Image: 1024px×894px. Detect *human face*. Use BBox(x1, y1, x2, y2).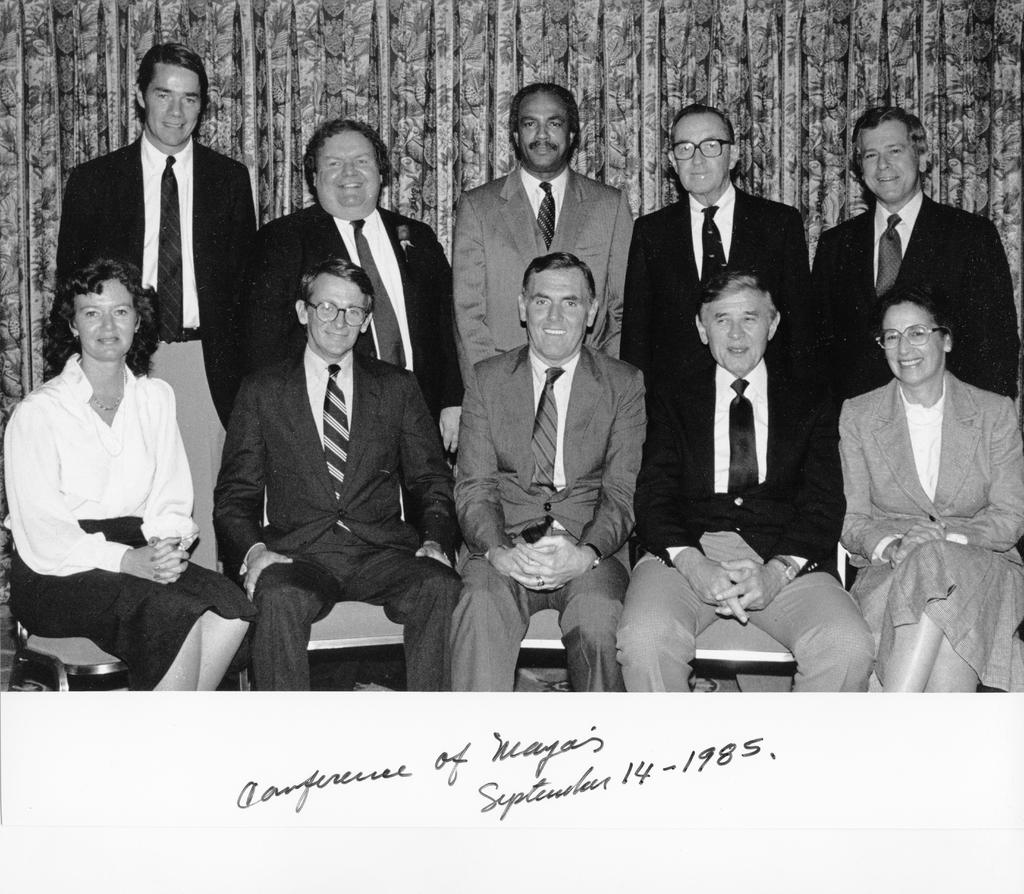
BBox(857, 110, 920, 201).
